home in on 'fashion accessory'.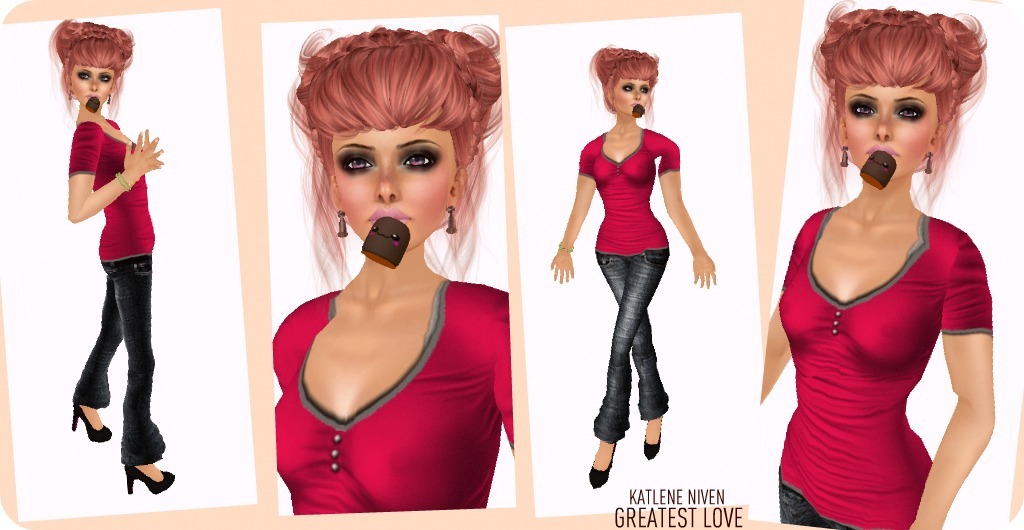
Homed in at x1=106 y1=91 x2=115 y2=104.
